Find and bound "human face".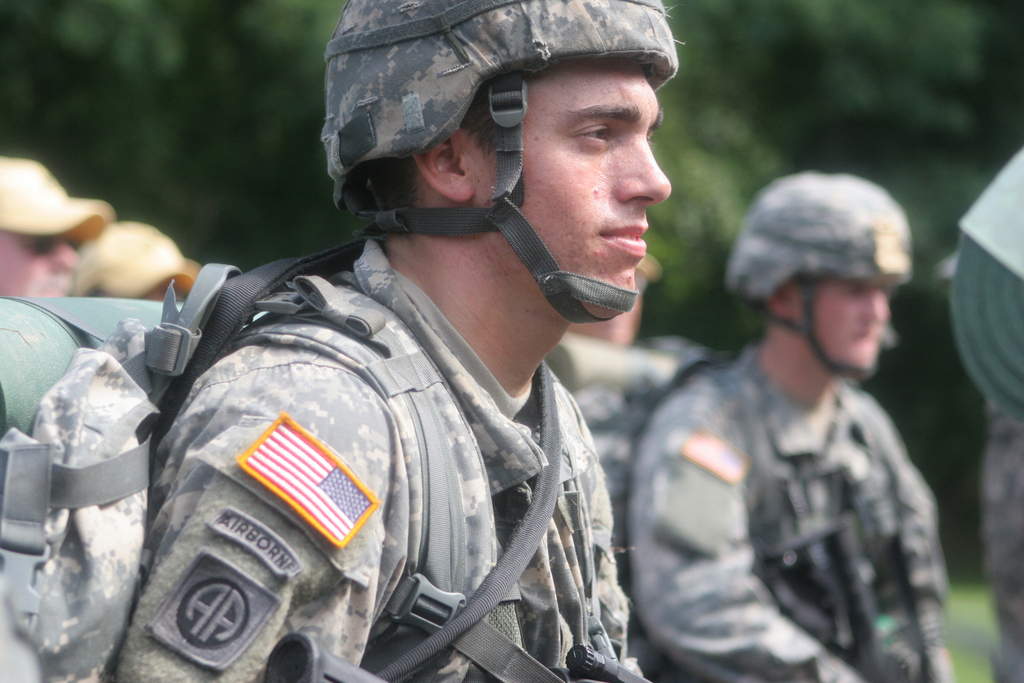
Bound: (796, 273, 892, 368).
